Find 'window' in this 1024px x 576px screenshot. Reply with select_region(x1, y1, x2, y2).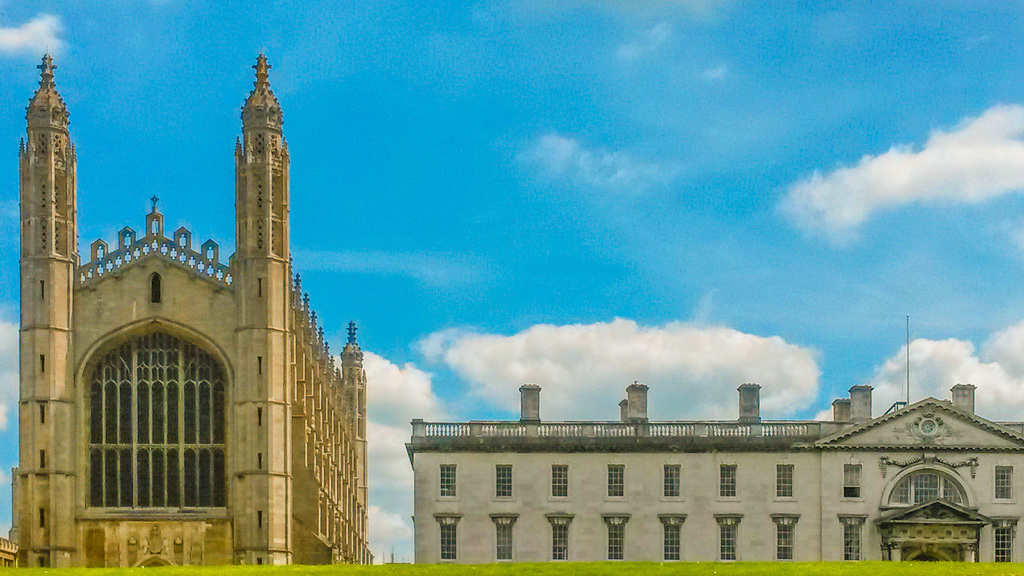
select_region(547, 465, 564, 497).
